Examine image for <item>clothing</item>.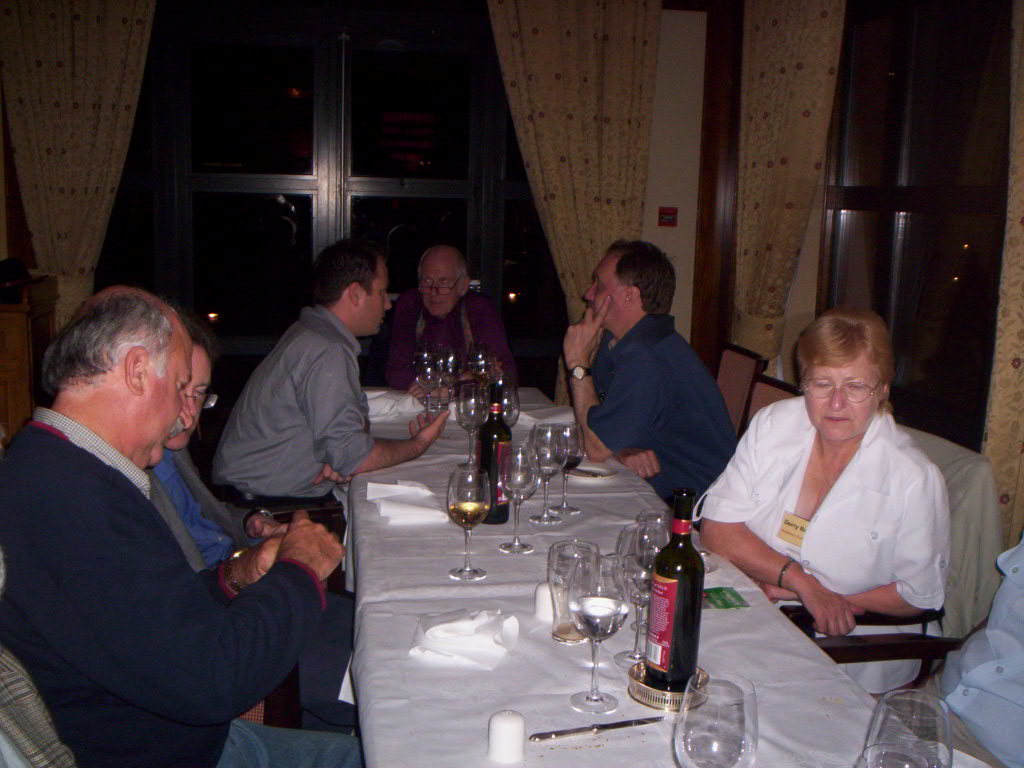
Examination result: 877, 532, 1023, 767.
